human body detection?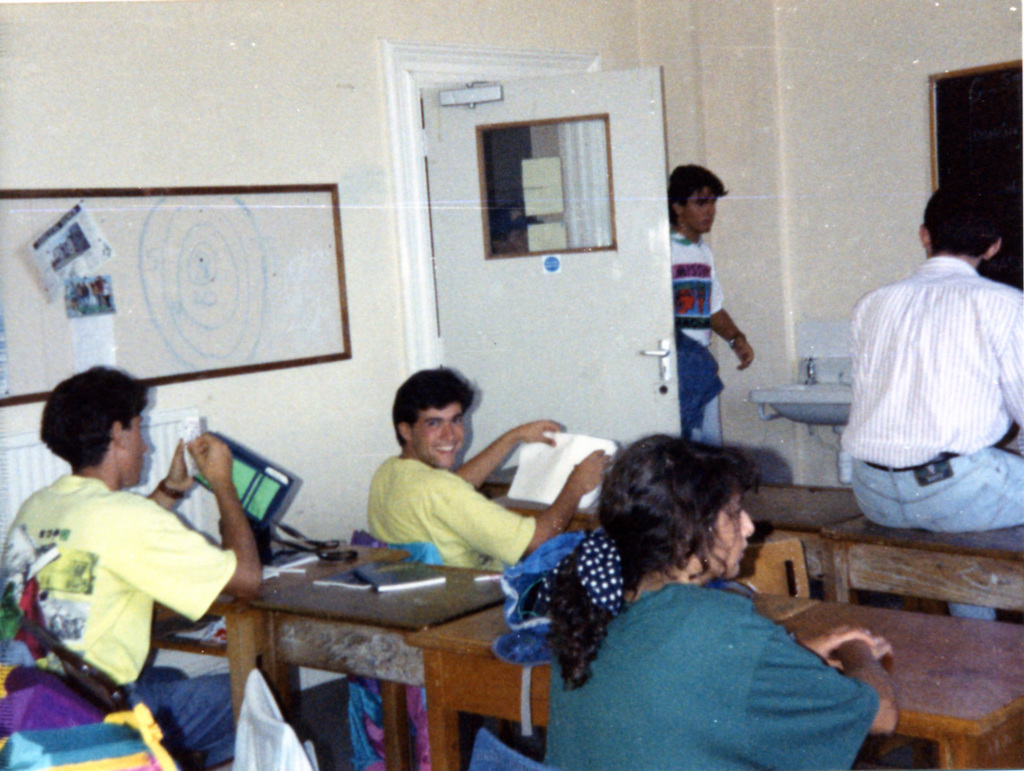
[0,366,242,770]
